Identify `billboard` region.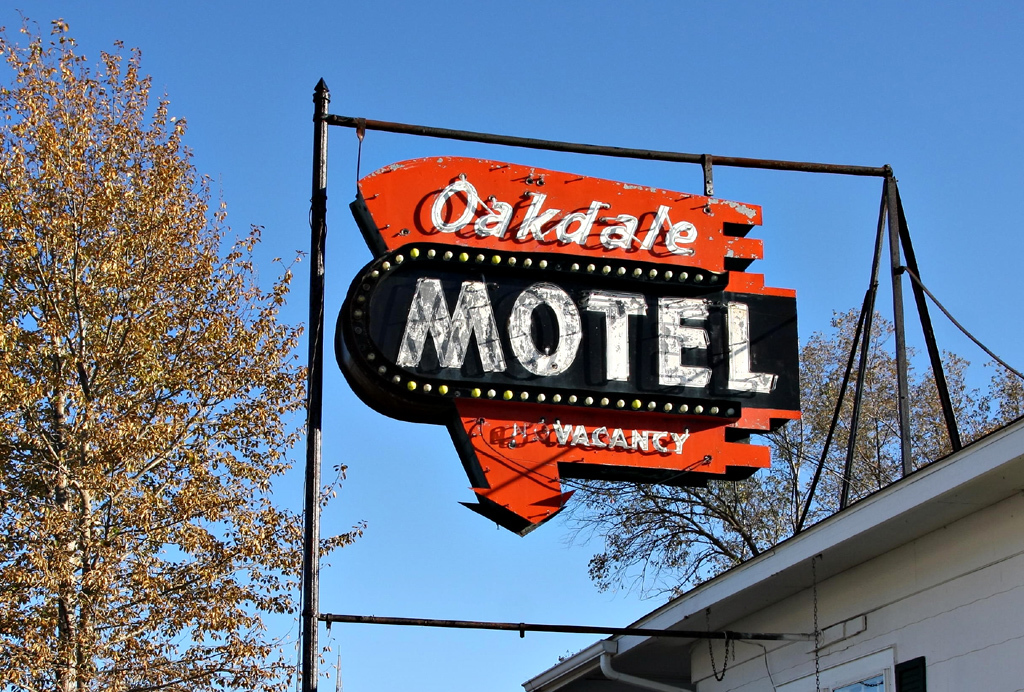
Region: bbox=(332, 152, 809, 532).
